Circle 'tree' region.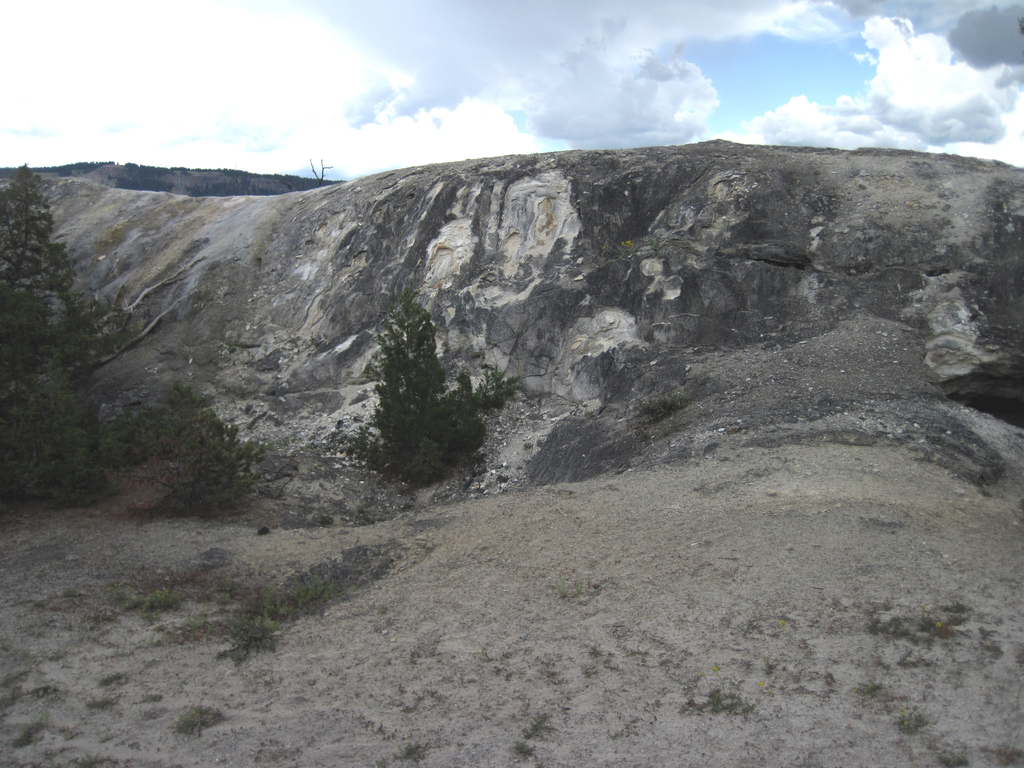
Region: (0,159,132,506).
